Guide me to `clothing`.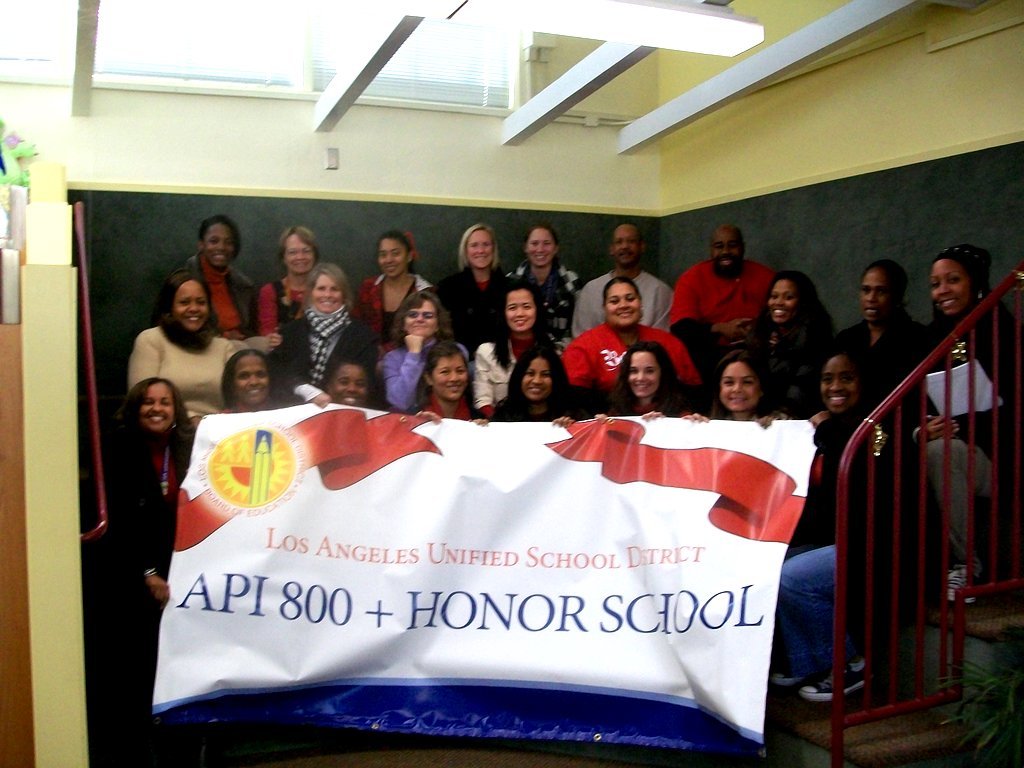
Guidance: (567,270,677,338).
